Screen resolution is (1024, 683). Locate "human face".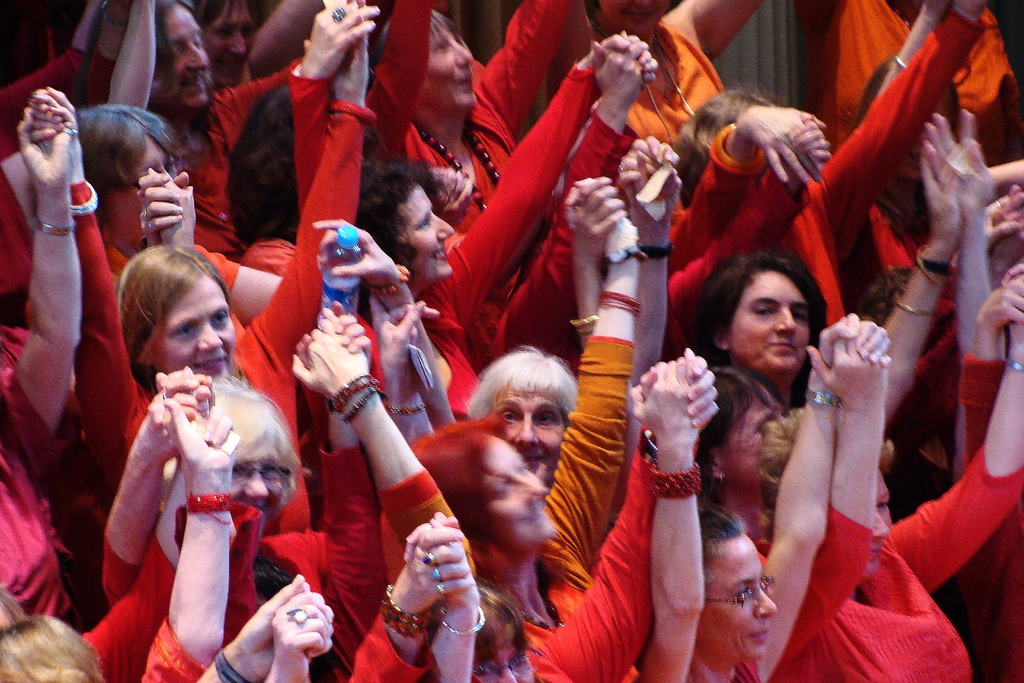
locate(702, 533, 778, 661).
